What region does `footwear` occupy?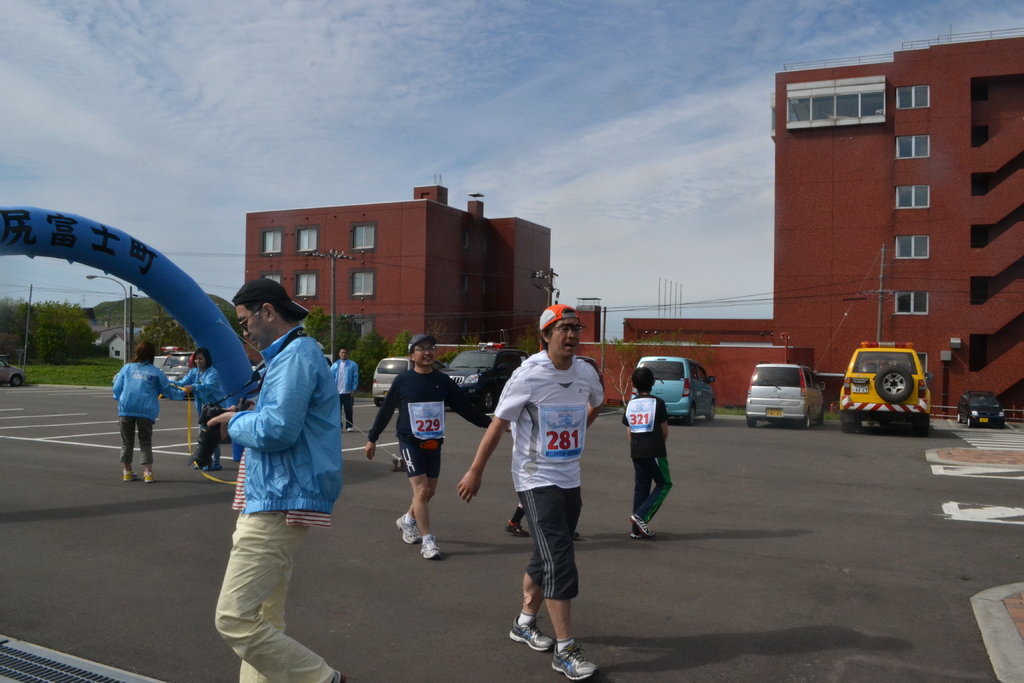
502/609/550/656.
